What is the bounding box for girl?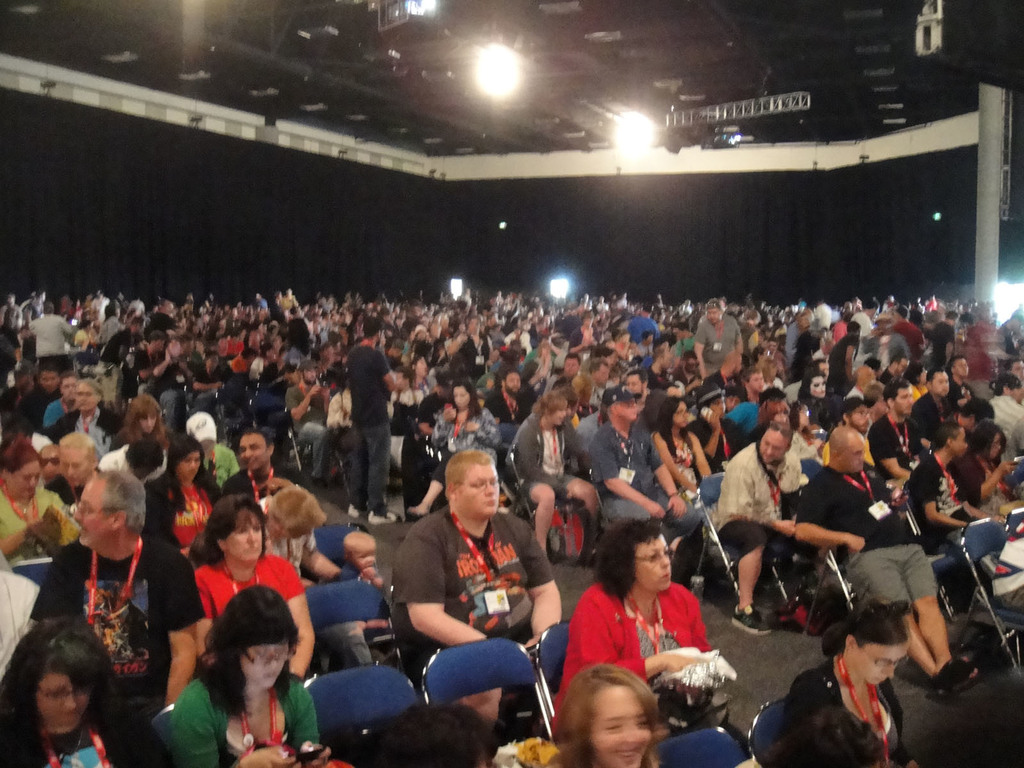
select_region(166, 582, 332, 767).
